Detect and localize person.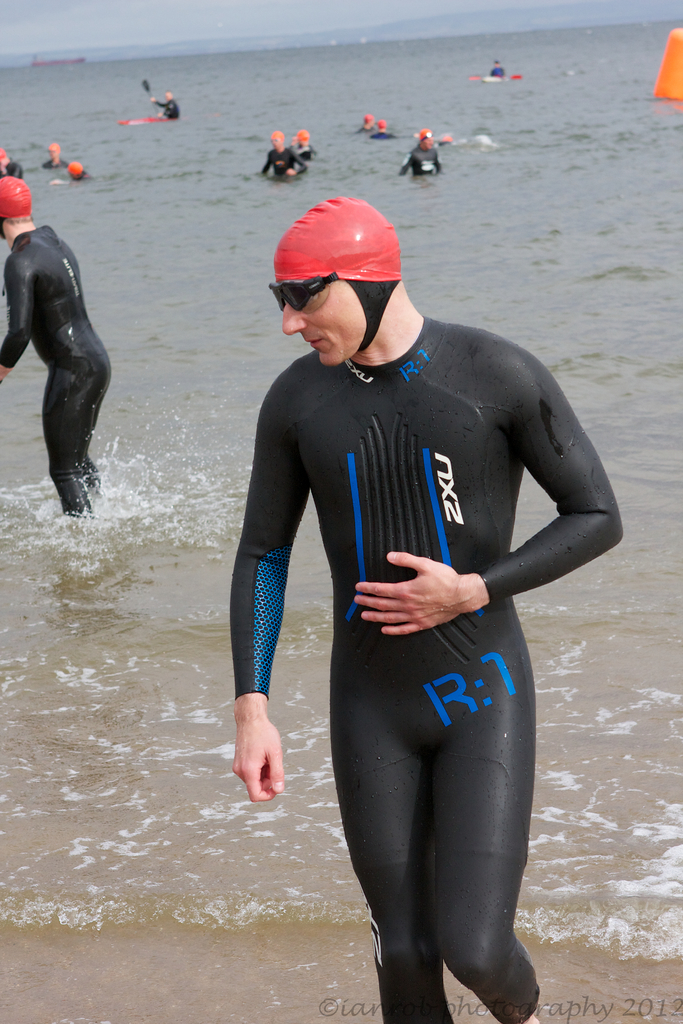
Localized at x1=62 y1=161 x2=89 y2=180.
